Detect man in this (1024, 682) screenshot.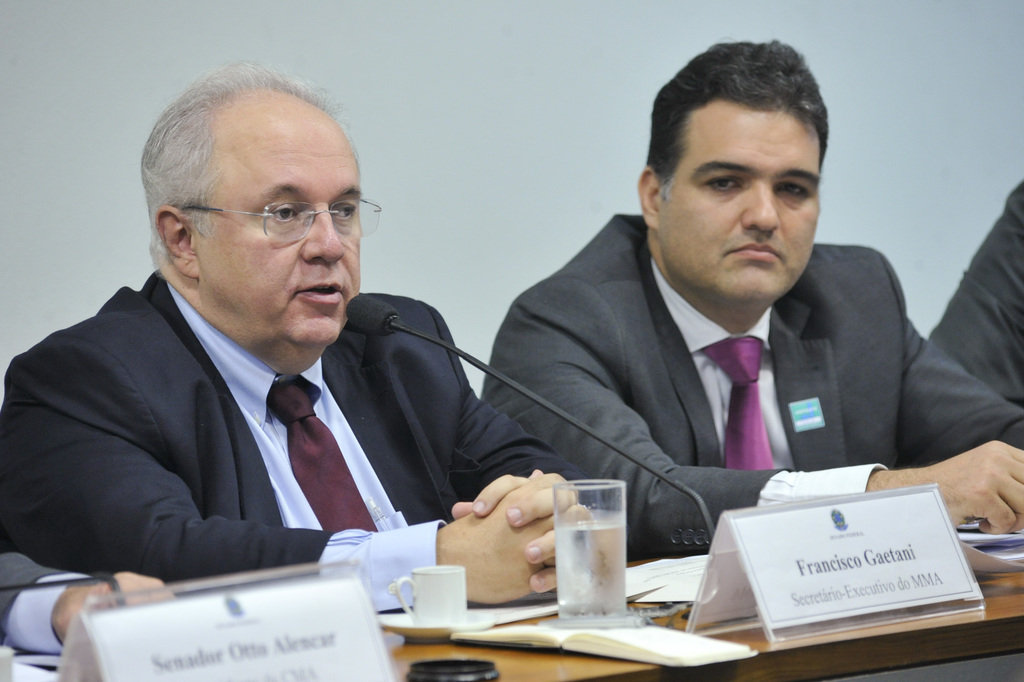
Detection: box=[0, 551, 168, 656].
